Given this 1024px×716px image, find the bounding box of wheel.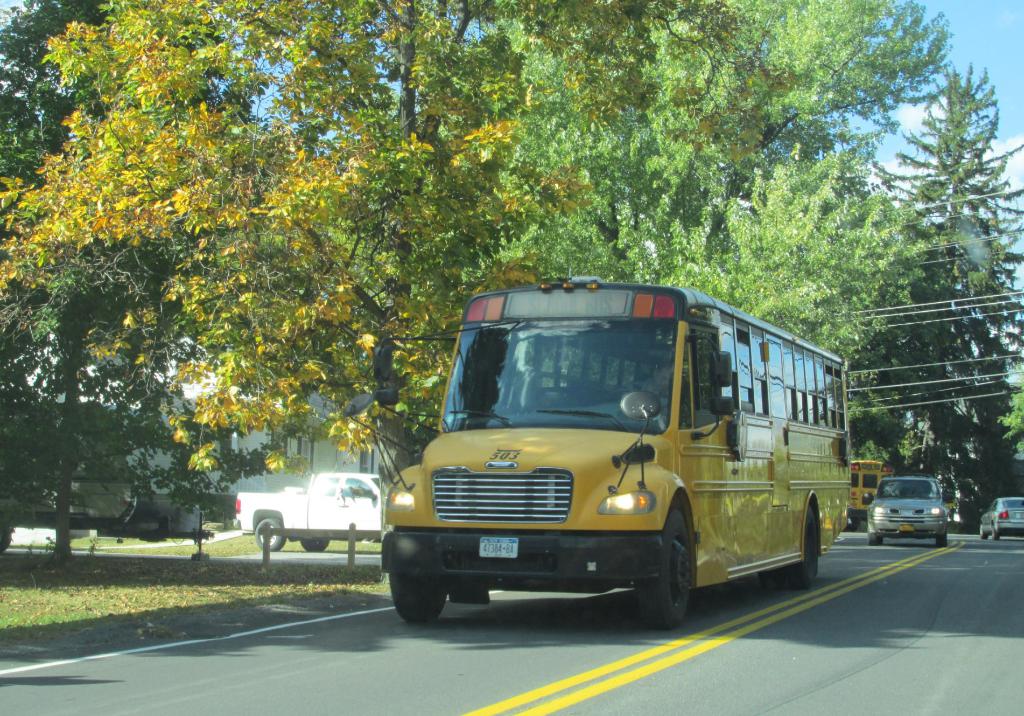
<bbox>849, 519, 859, 533</bbox>.
